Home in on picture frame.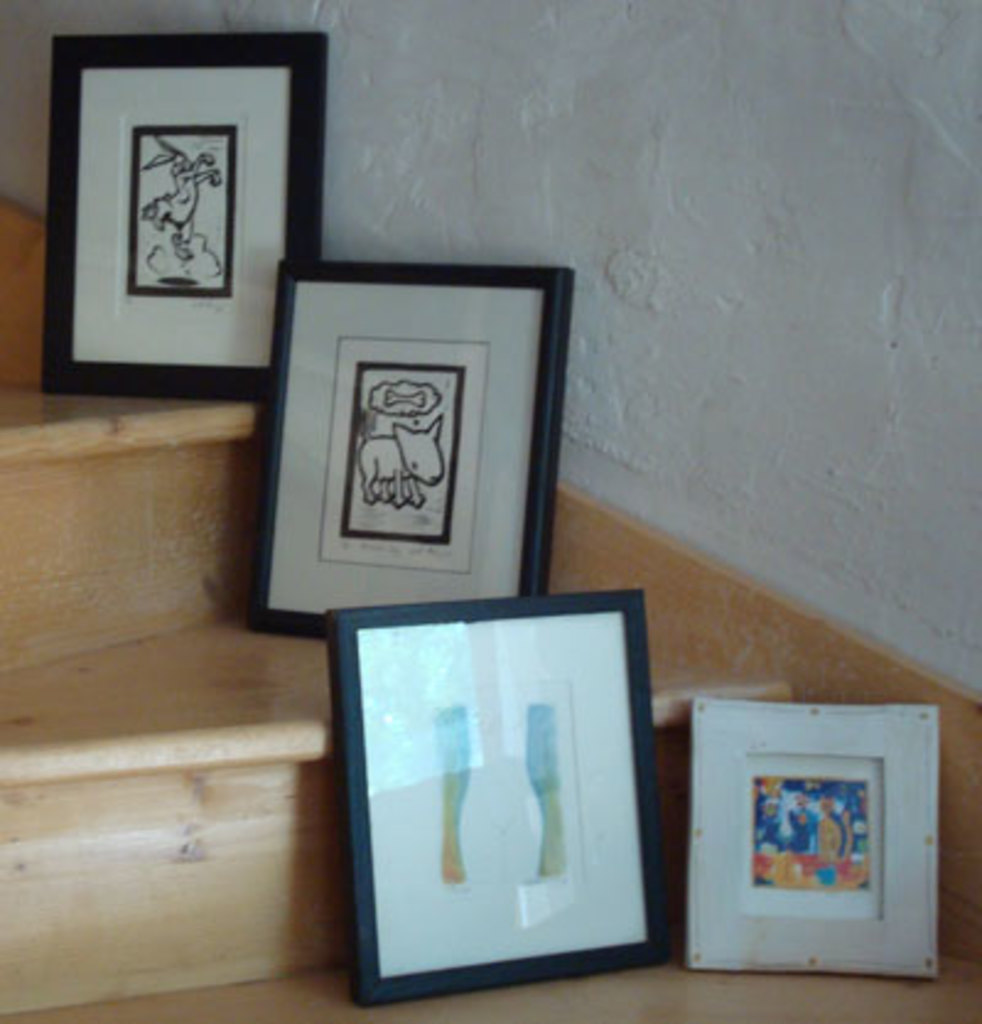
Homed in at [250,260,572,629].
